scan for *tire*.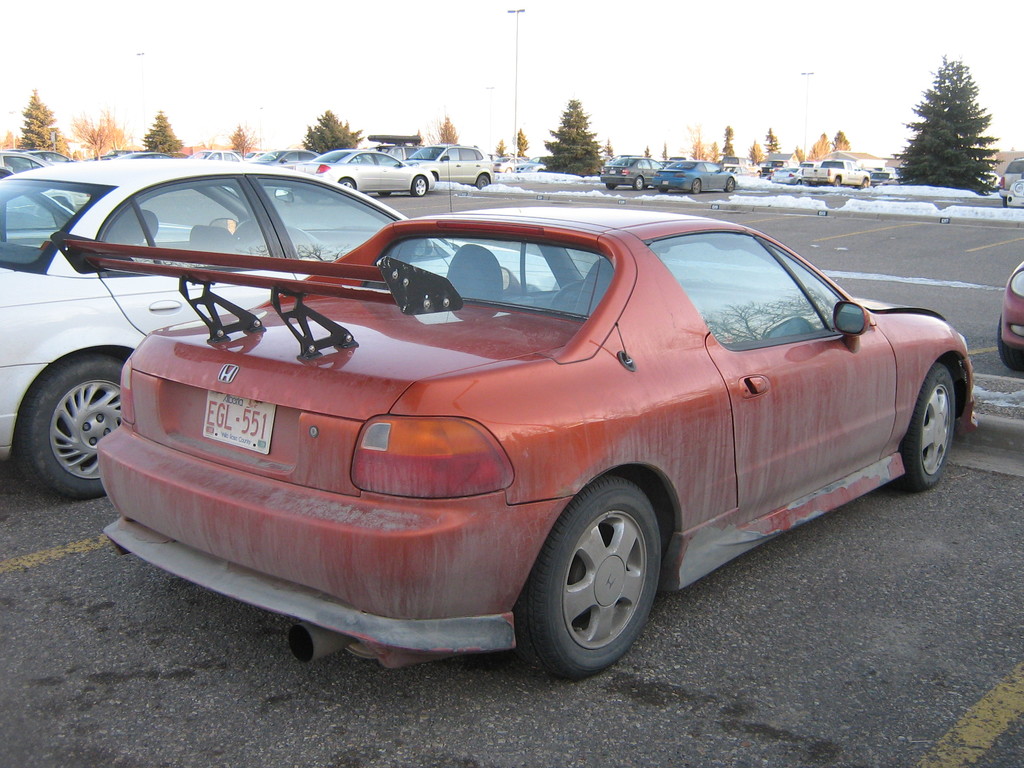
Scan result: (905, 364, 956, 487).
